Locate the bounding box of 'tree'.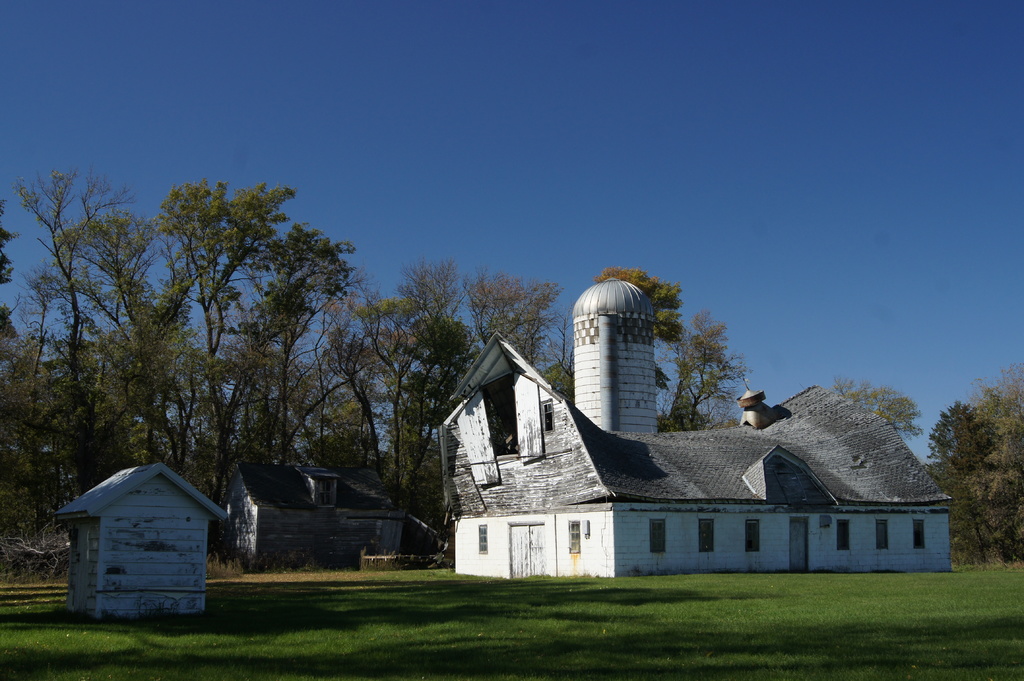
Bounding box: 1 195 390 488.
